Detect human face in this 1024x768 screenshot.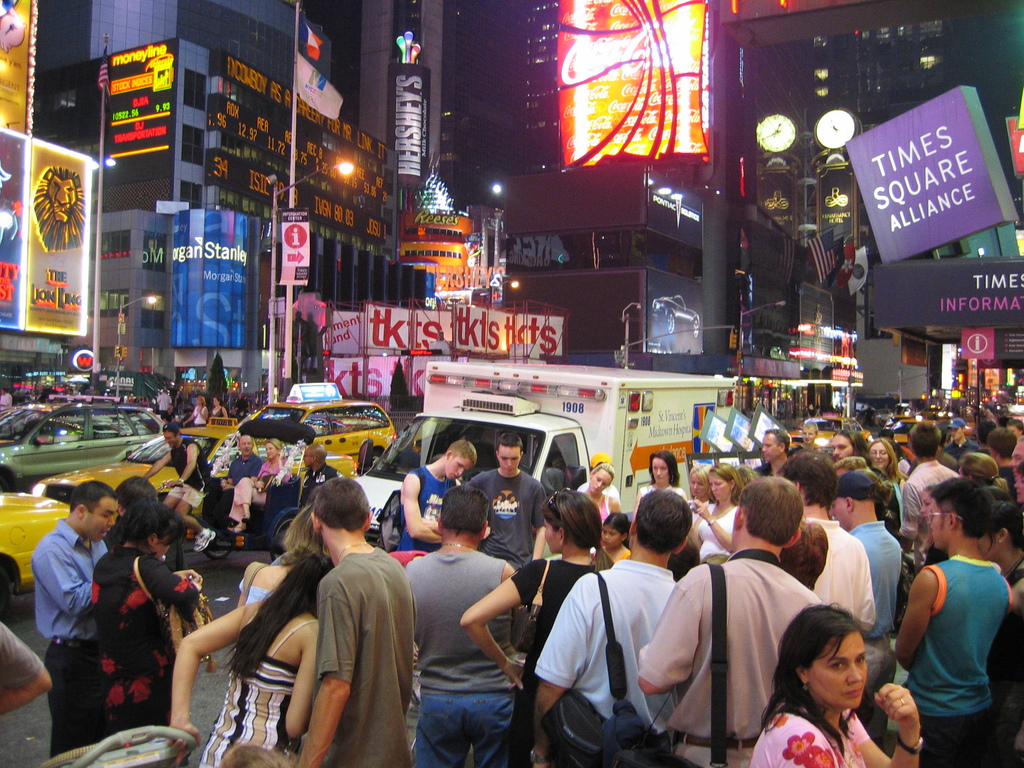
Detection: [x1=238, y1=434, x2=253, y2=454].
